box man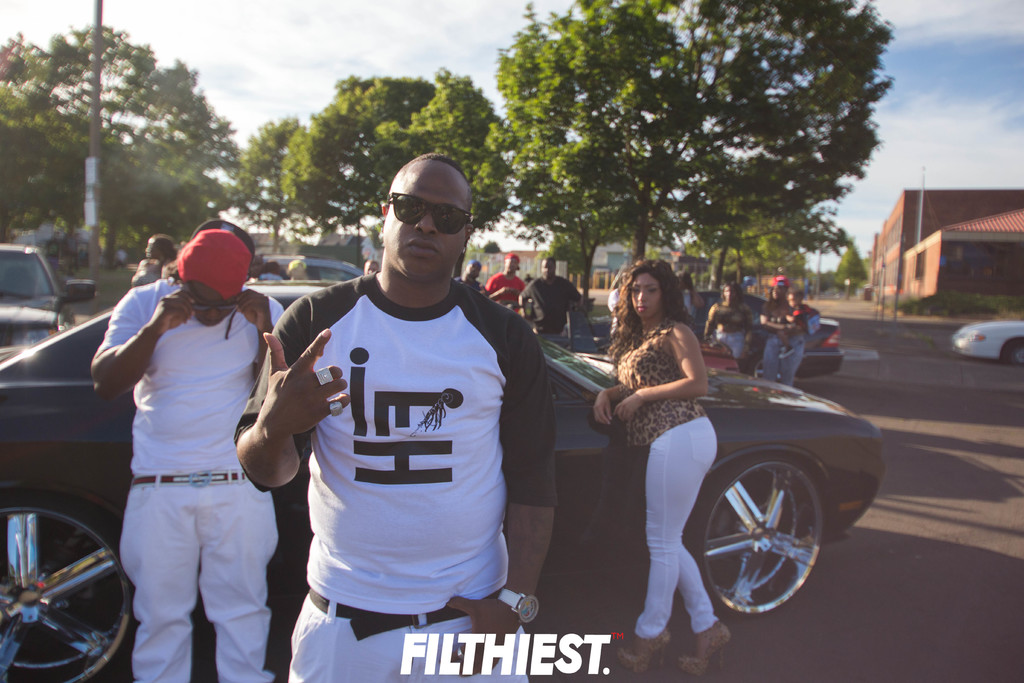
[x1=520, y1=256, x2=579, y2=335]
